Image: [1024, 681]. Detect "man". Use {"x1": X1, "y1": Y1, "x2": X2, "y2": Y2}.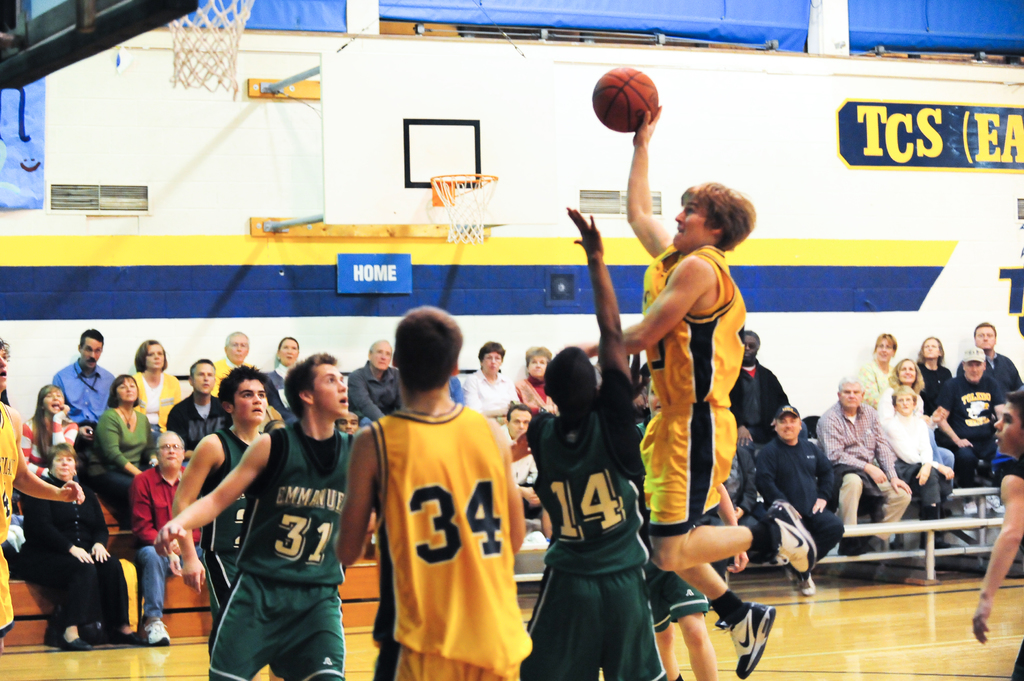
{"x1": 0, "y1": 333, "x2": 81, "y2": 662}.
